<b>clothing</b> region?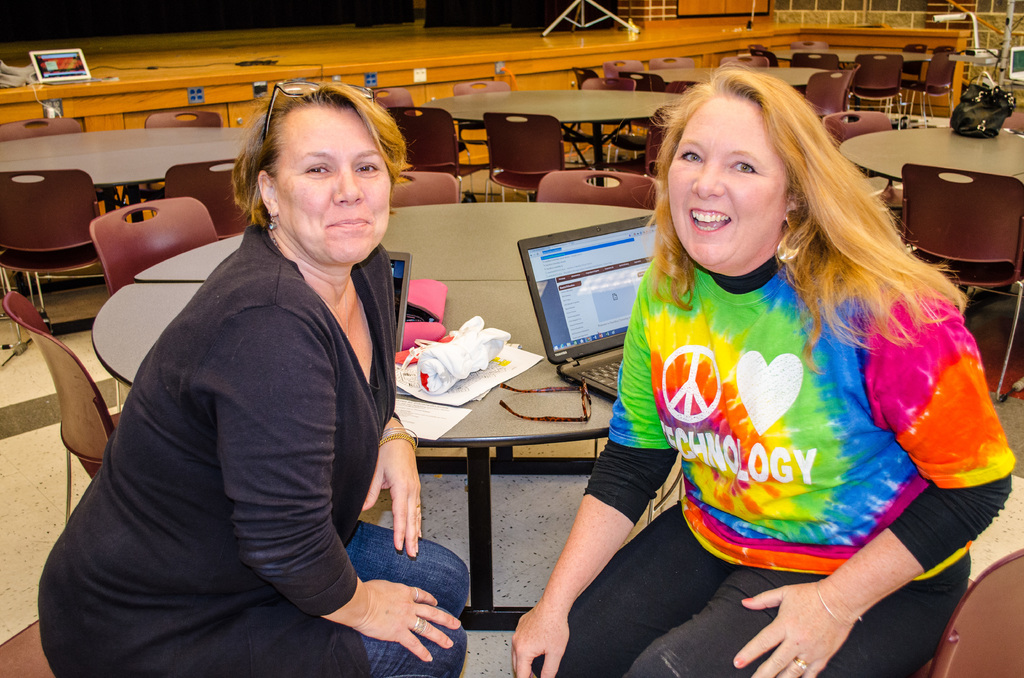
BBox(583, 239, 1020, 677)
